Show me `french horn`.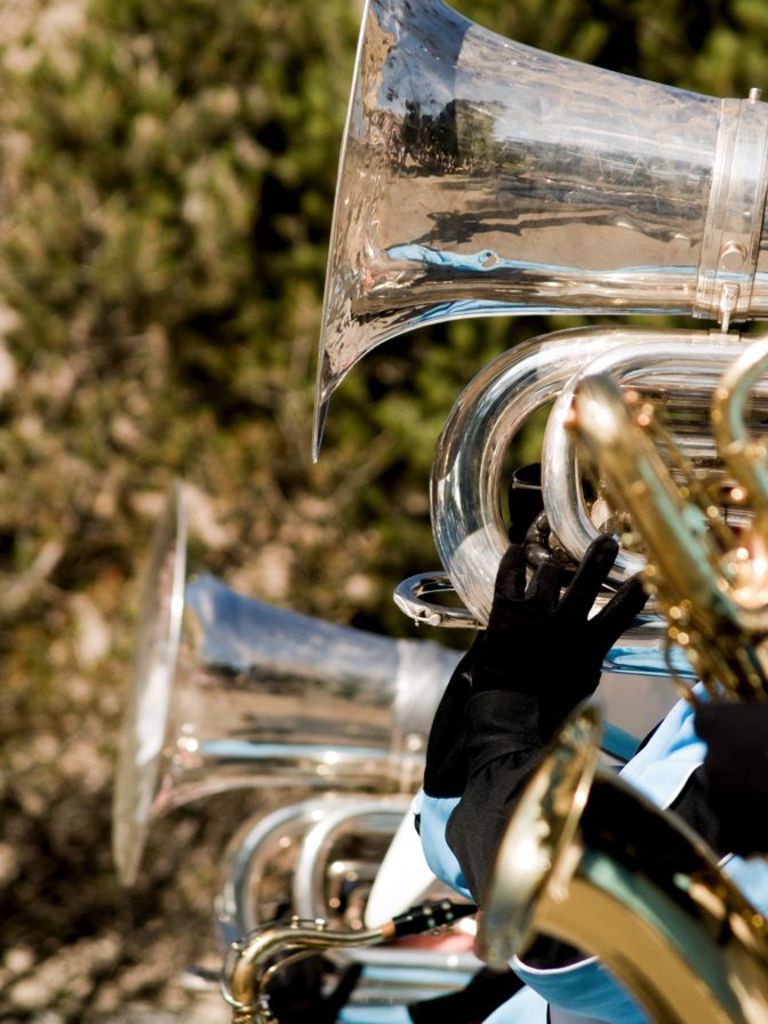
`french horn` is here: 99,481,711,1023.
